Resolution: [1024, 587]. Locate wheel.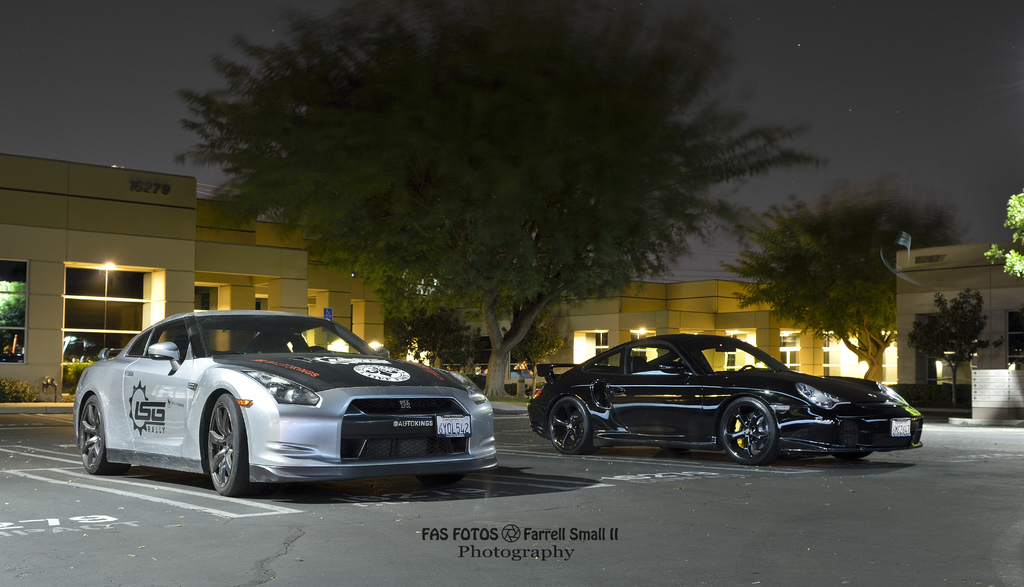
715, 399, 776, 463.
